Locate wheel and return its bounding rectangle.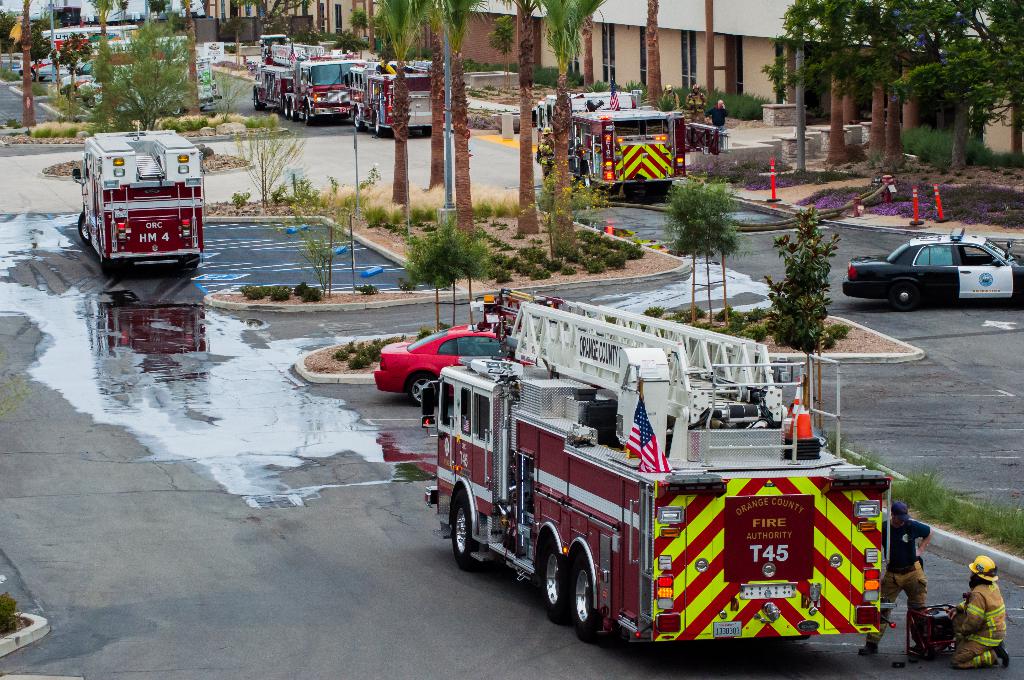
31:69:37:81.
